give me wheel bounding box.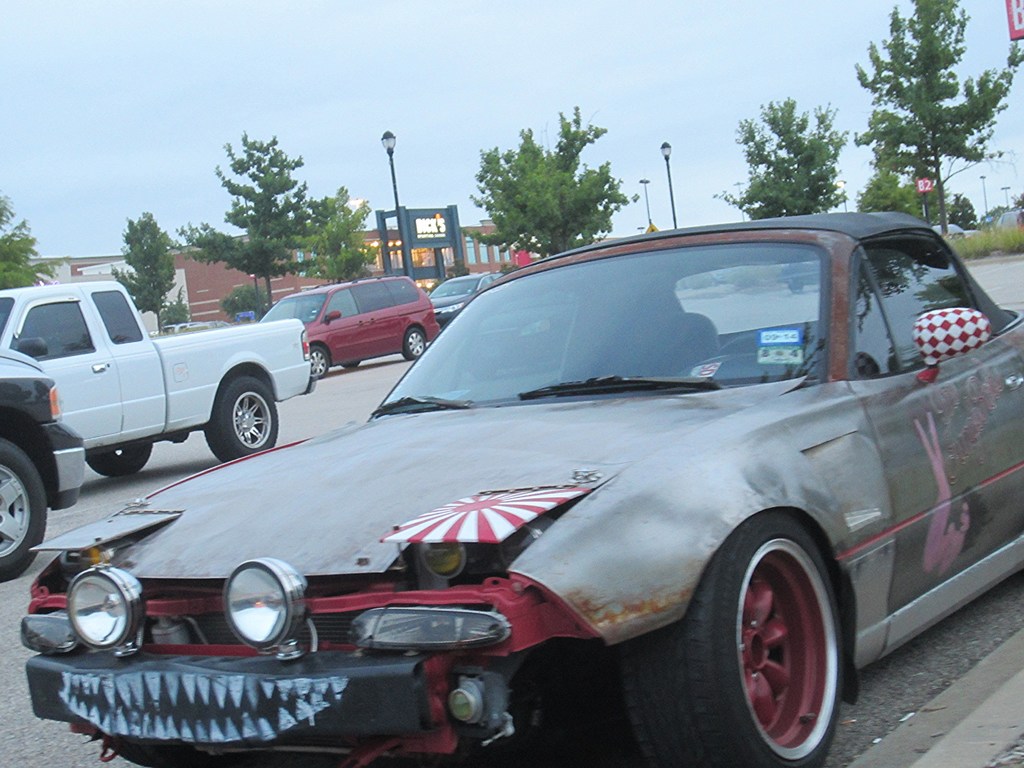
box(88, 444, 152, 479).
